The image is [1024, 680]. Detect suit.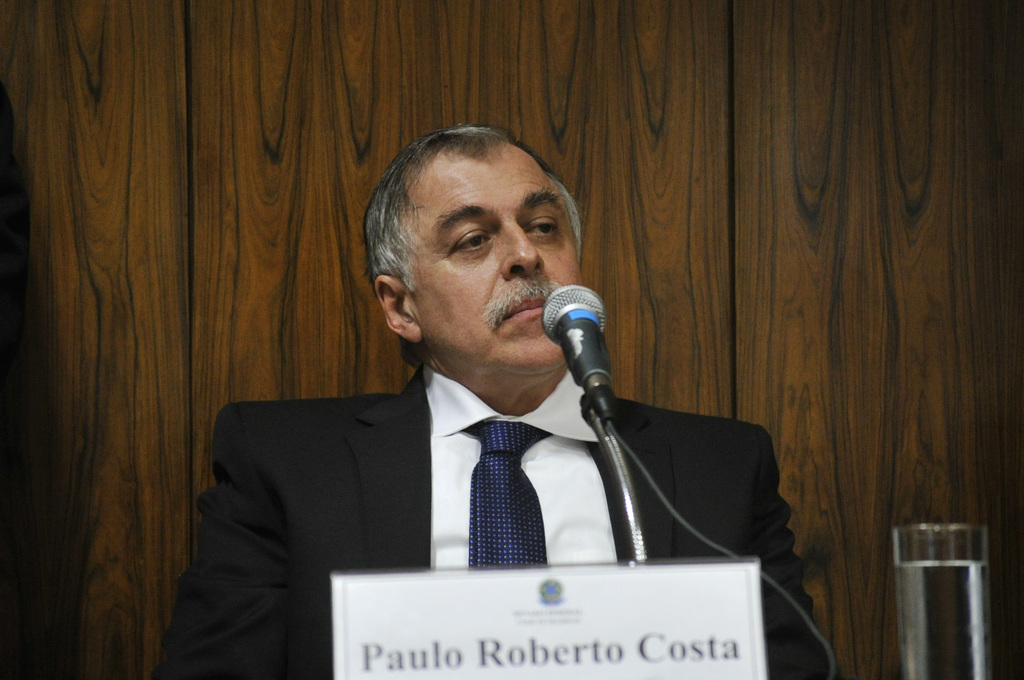
Detection: Rect(154, 364, 829, 679).
